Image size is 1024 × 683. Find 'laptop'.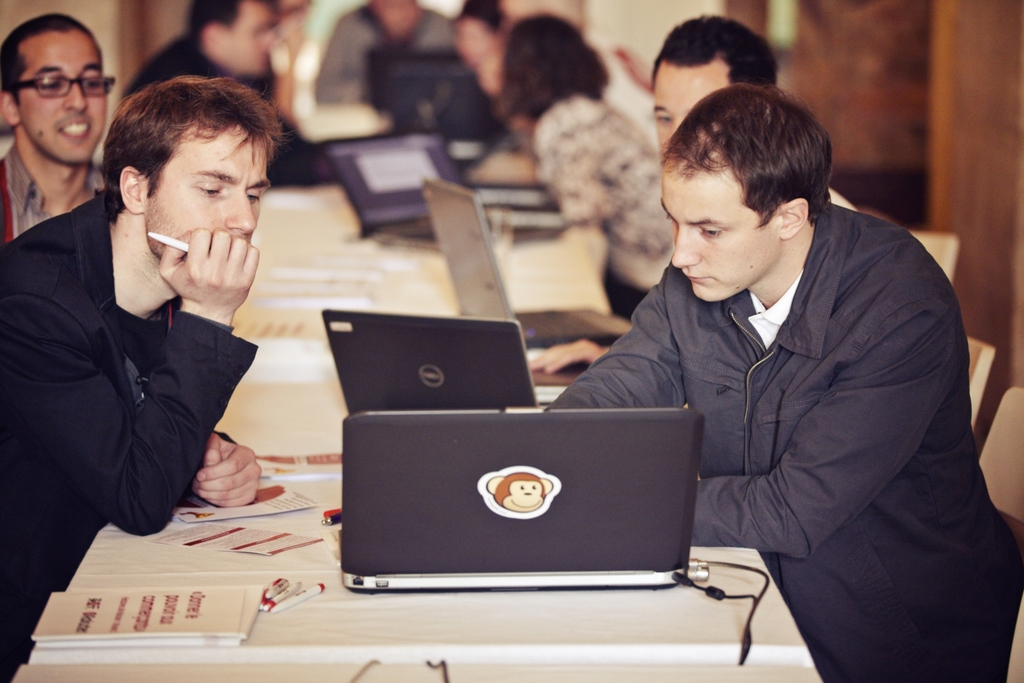
{"x1": 422, "y1": 183, "x2": 632, "y2": 348}.
